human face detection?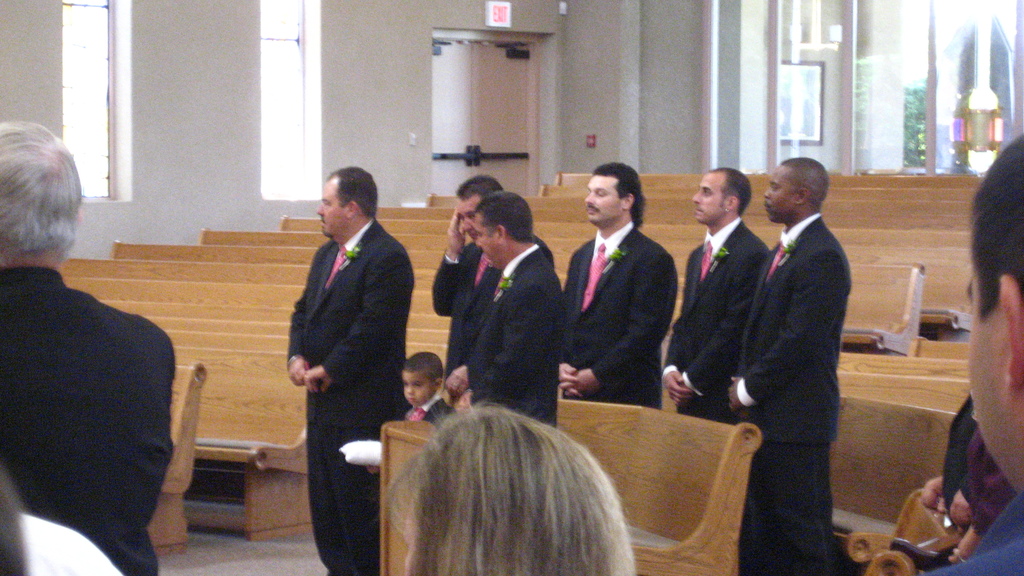
[left=404, top=371, right=429, bottom=404]
